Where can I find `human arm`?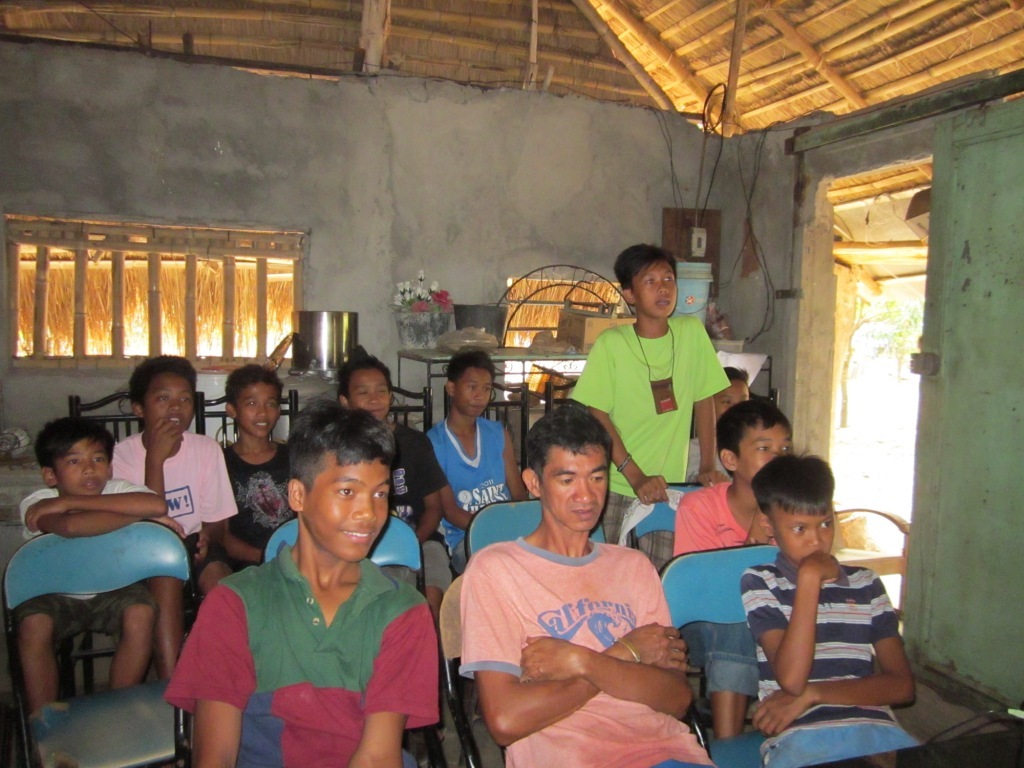
You can find it at <box>165,579,256,767</box>.
